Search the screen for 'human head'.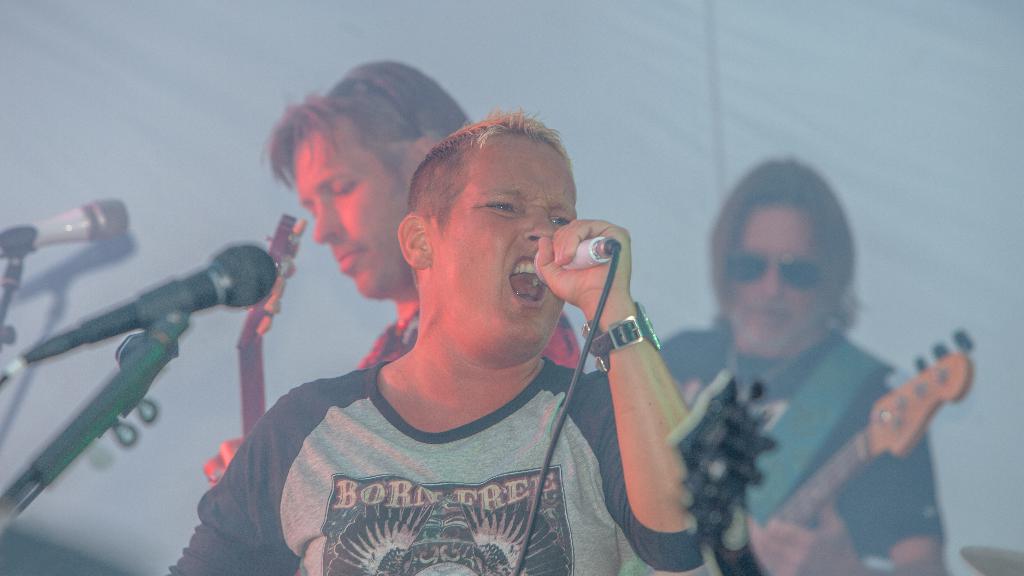
Found at box(396, 108, 578, 358).
